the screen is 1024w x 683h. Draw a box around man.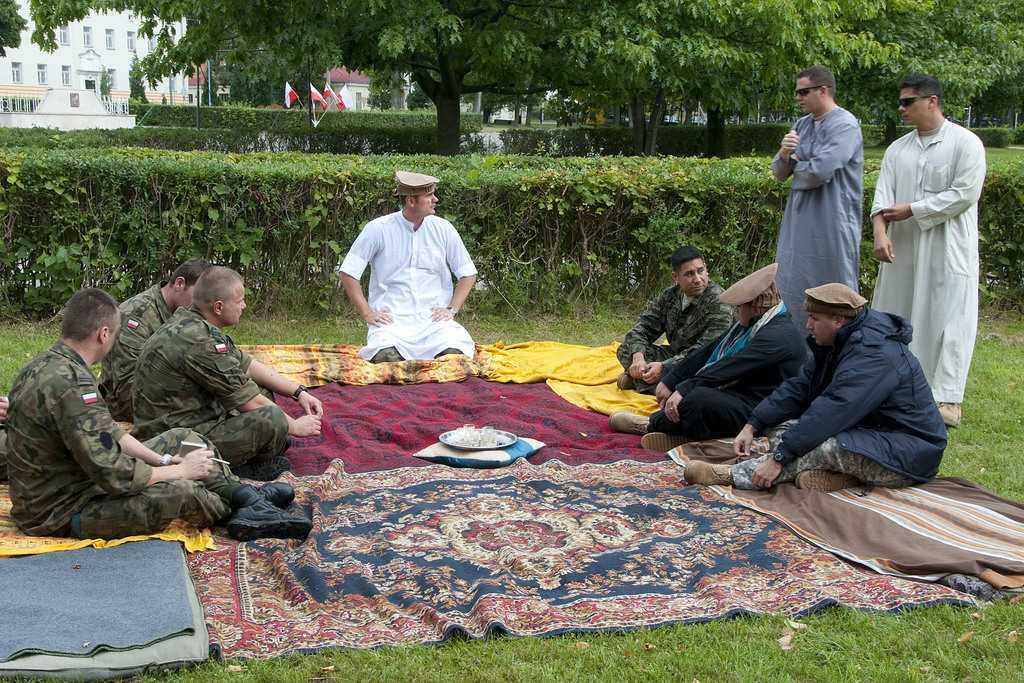
(left=340, top=170, right=477, bottom=366).
